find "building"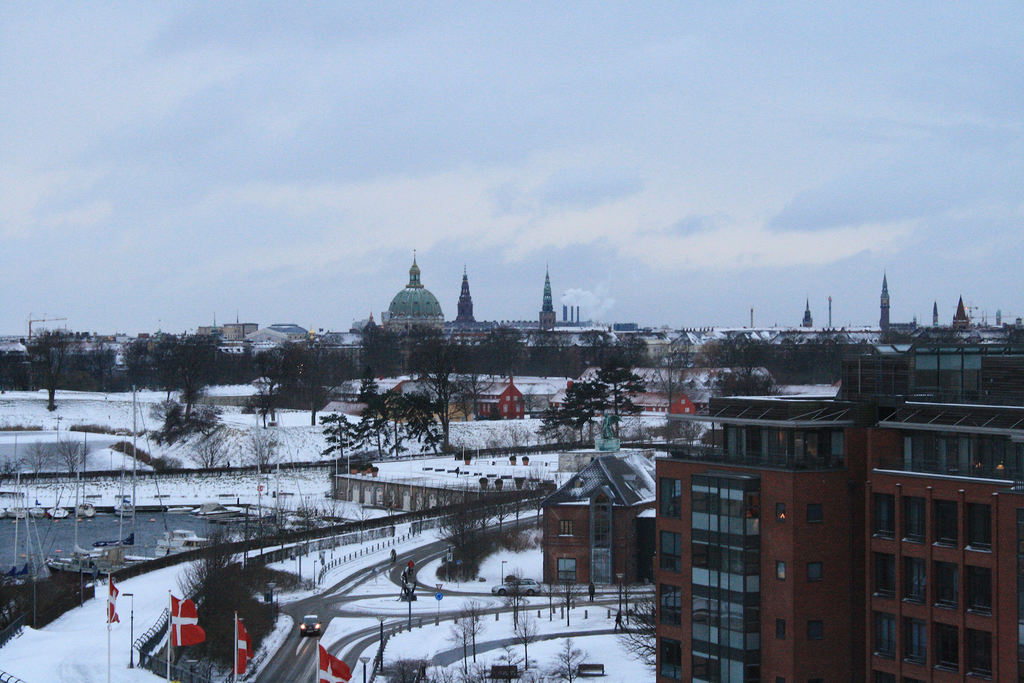
region(536, 456, 660, 584)
